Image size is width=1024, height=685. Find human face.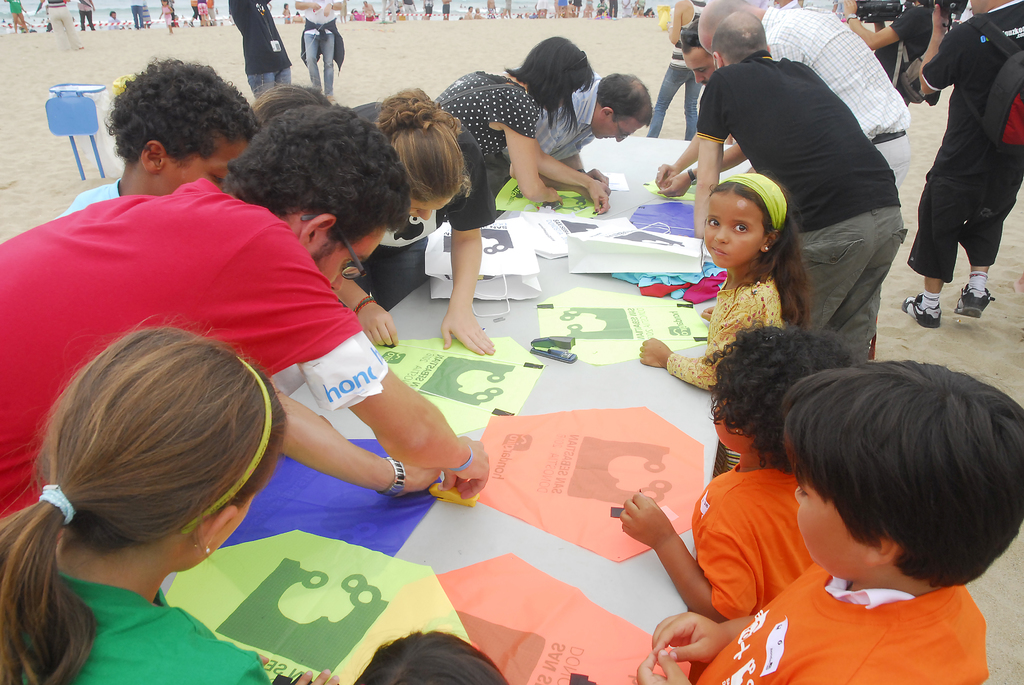
bbox=(703, 193, 764, 267).
